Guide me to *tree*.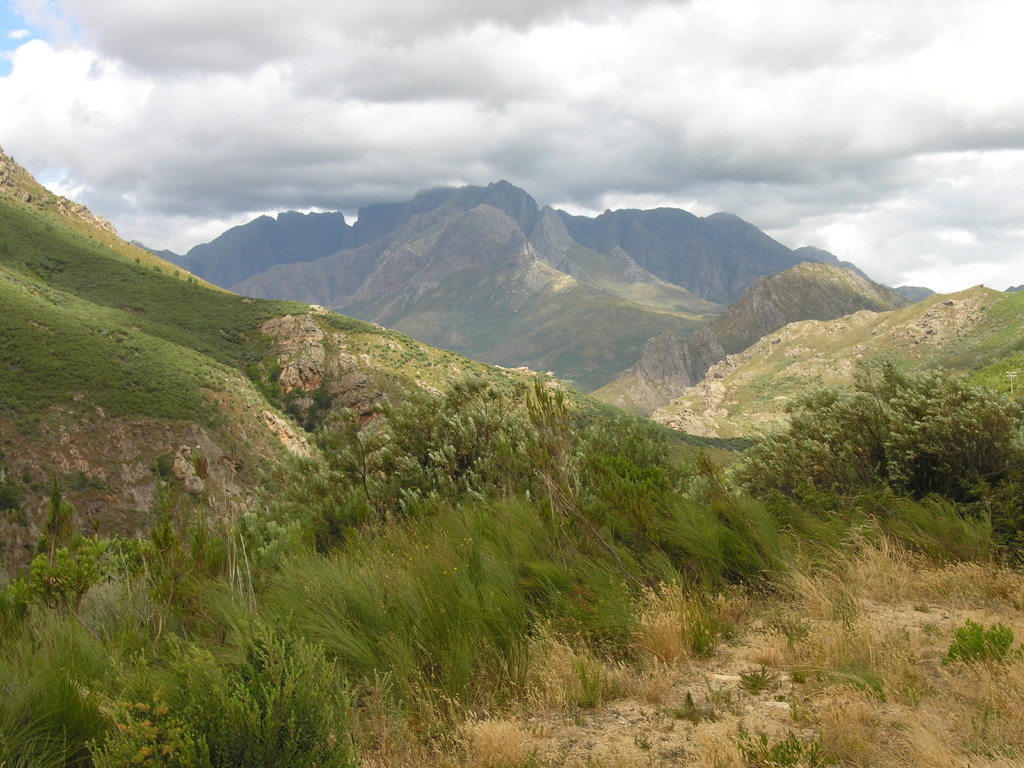
Guidance: Rect(212, 365, 675, 593).
